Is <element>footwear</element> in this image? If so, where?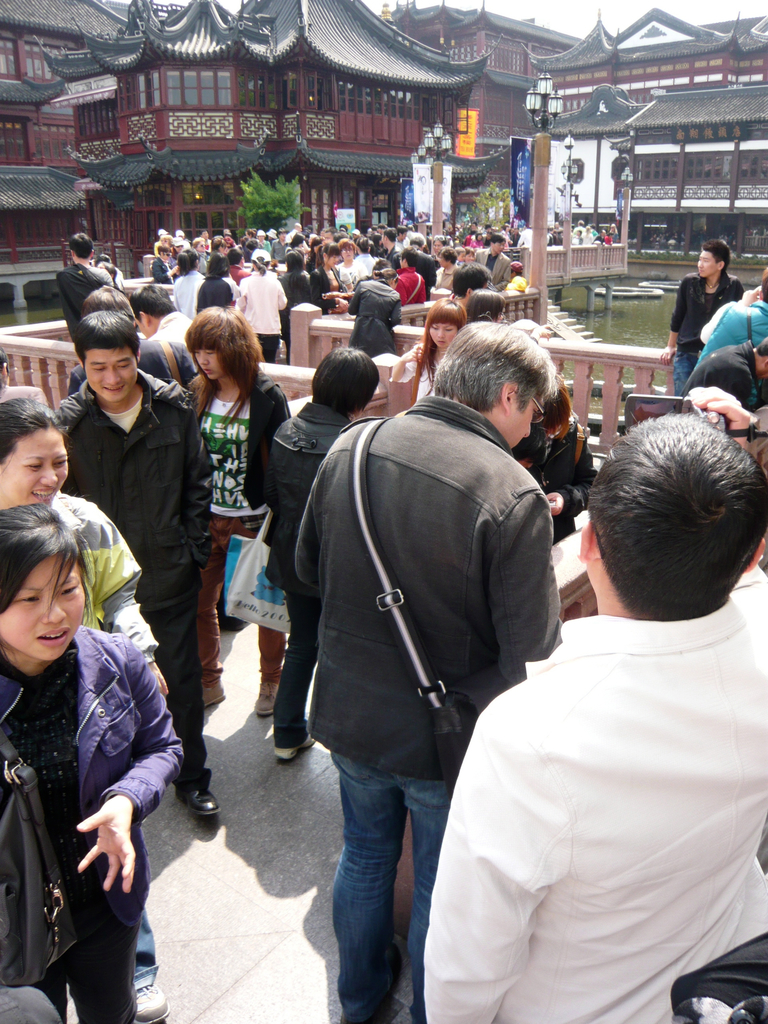
Yes, at <bbox>276, 729, 315, 758</bbox>.
